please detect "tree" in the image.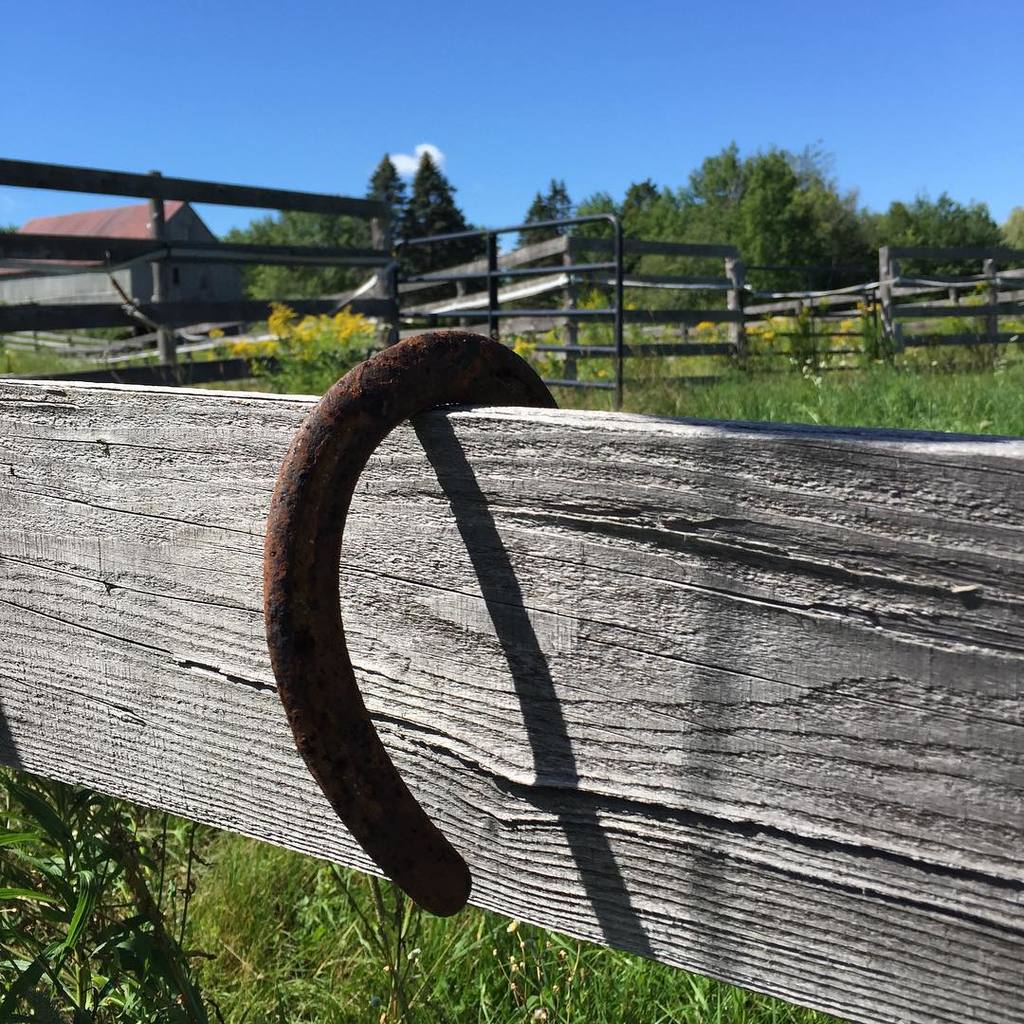
{"x1": 550, "y1": 173, "x2": 581, "y2": 235}.
